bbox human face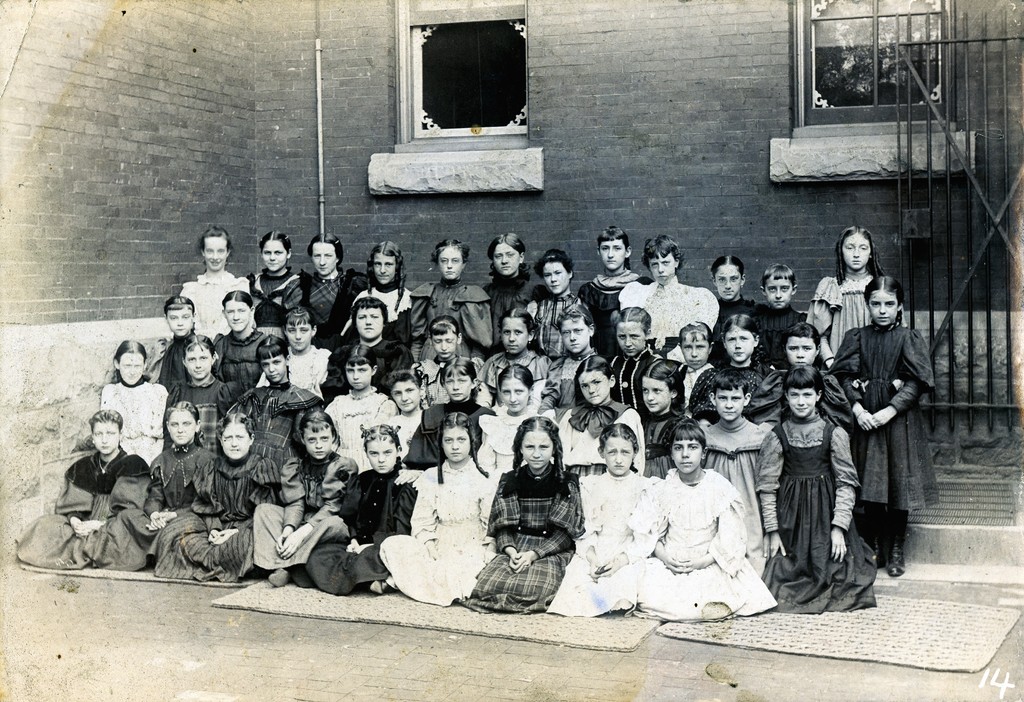
[left=310, top=239, right=335, bottom=272]
